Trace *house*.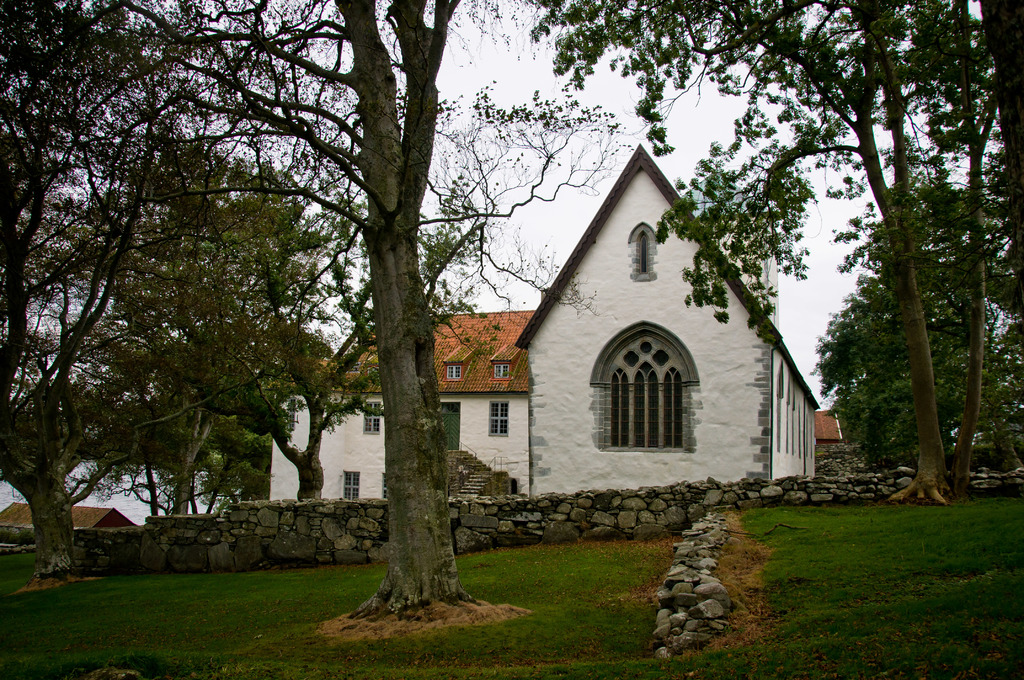
Traced to rect(0, 501, 135, 529).
